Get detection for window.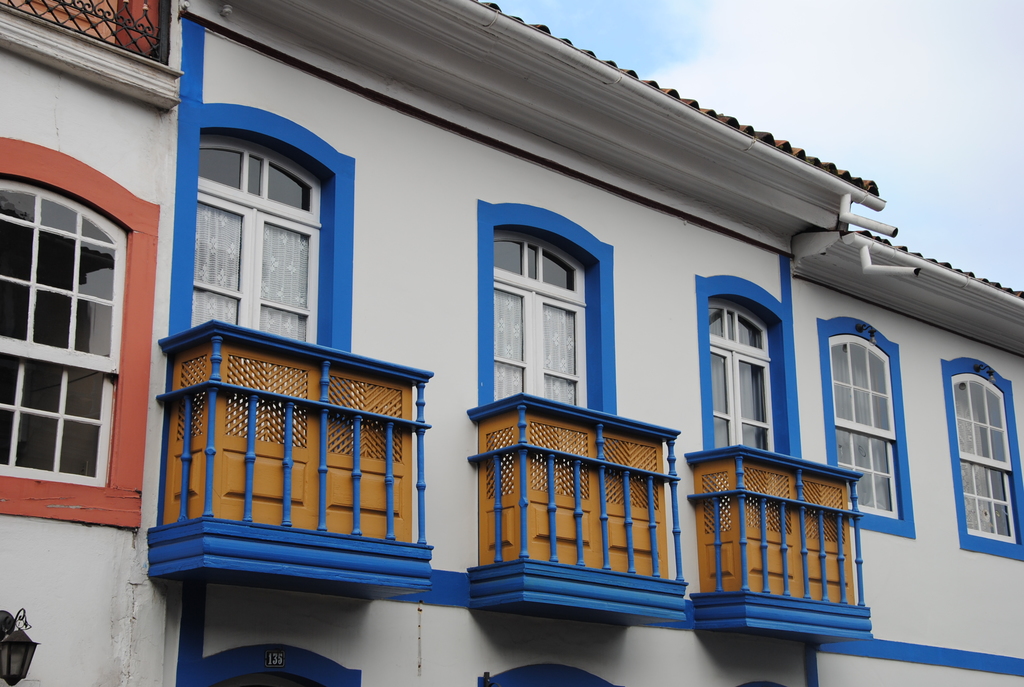
Detection: (x1=3, y1=0, x2=163, y2=65).
